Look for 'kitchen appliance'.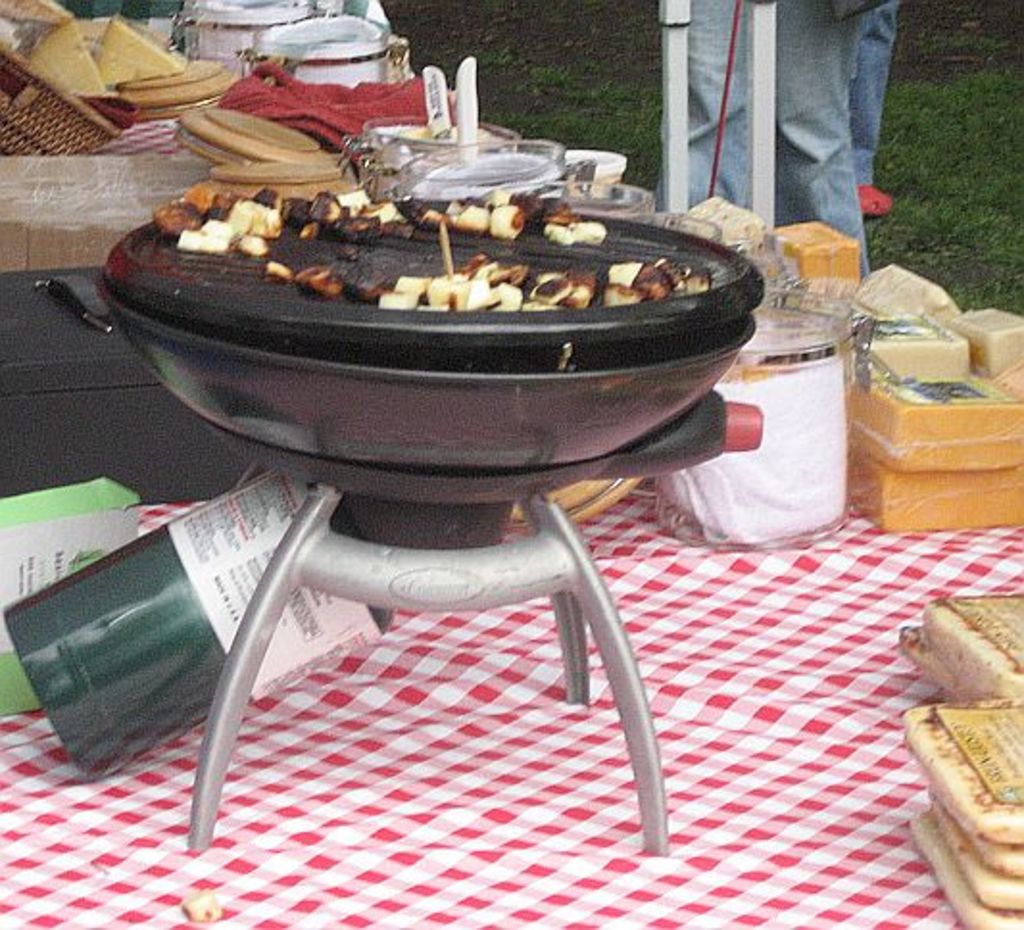
Found: 355 115 517 196.
